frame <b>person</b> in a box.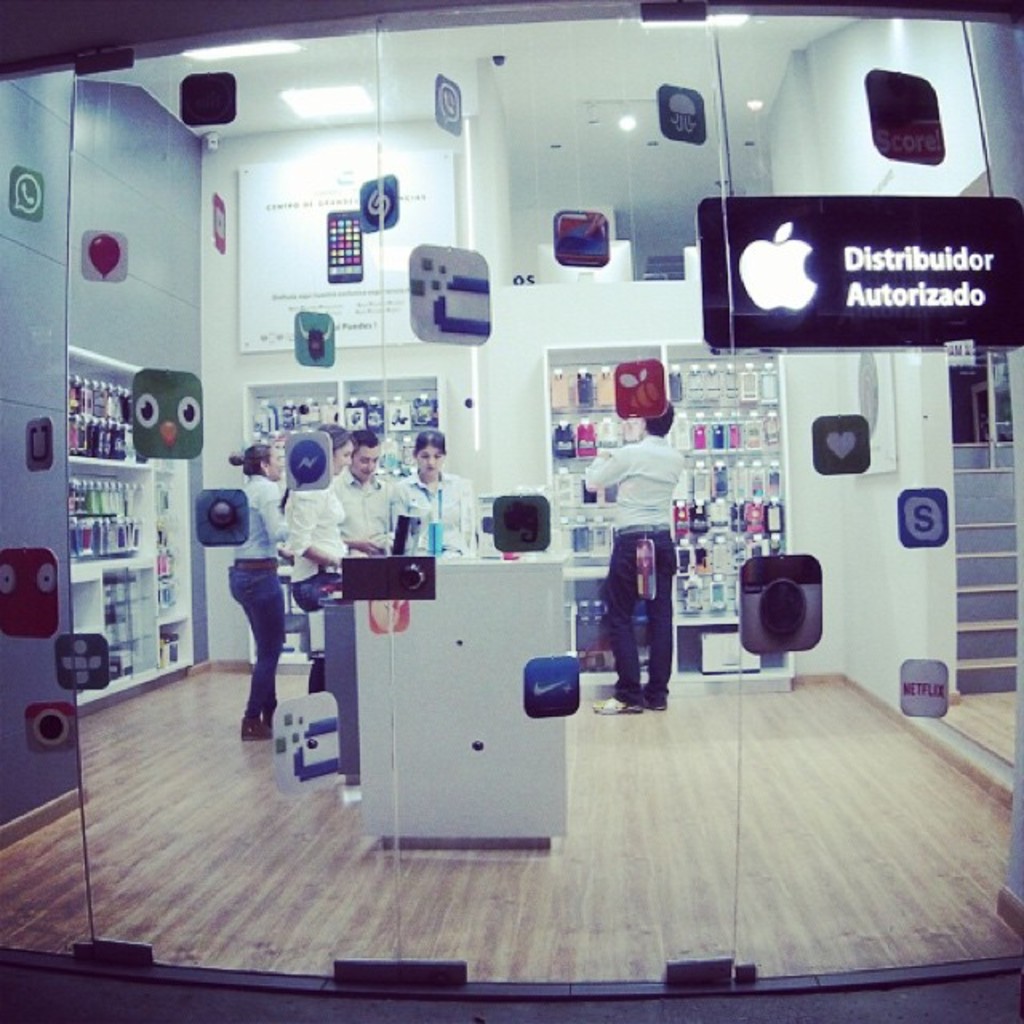
bbox=[226, 443, 286, 749].
